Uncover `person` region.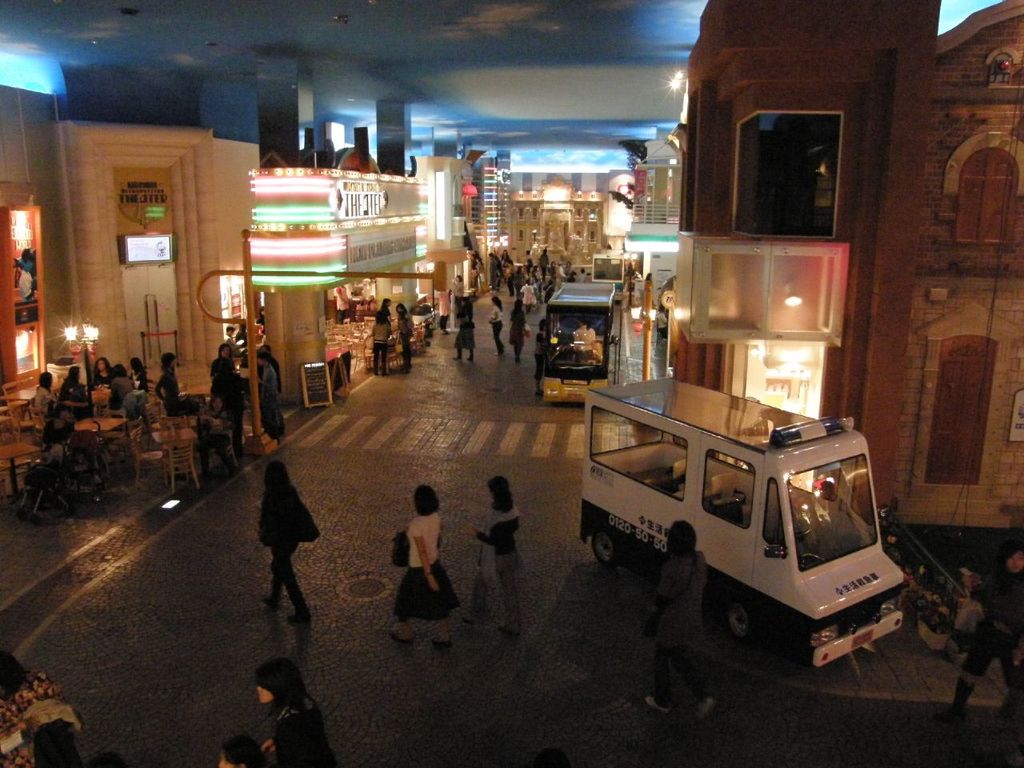
Uncovered: [32,374,54,414].
